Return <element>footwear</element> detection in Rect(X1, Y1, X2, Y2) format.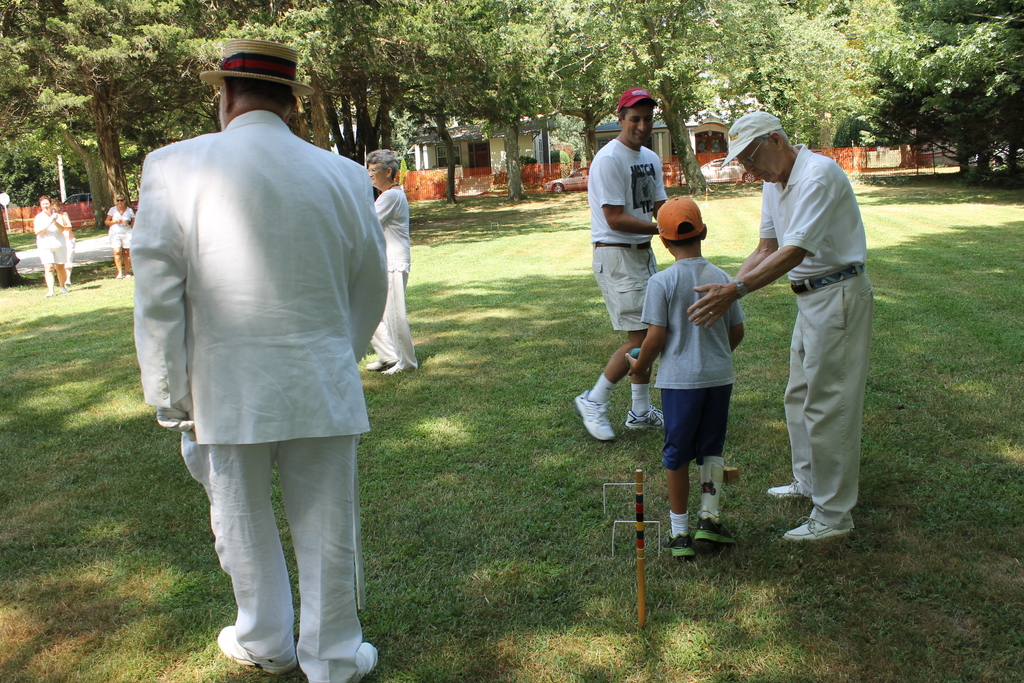
Rect(768, 482, 803, 498).
